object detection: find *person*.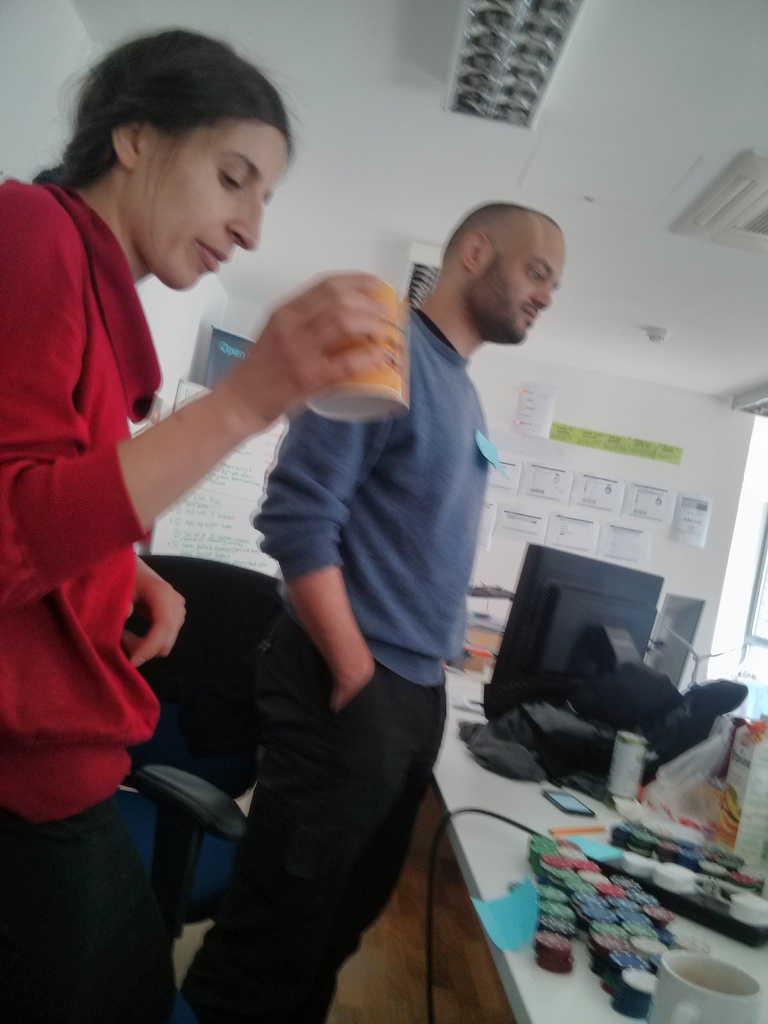
203 175 563 920.
